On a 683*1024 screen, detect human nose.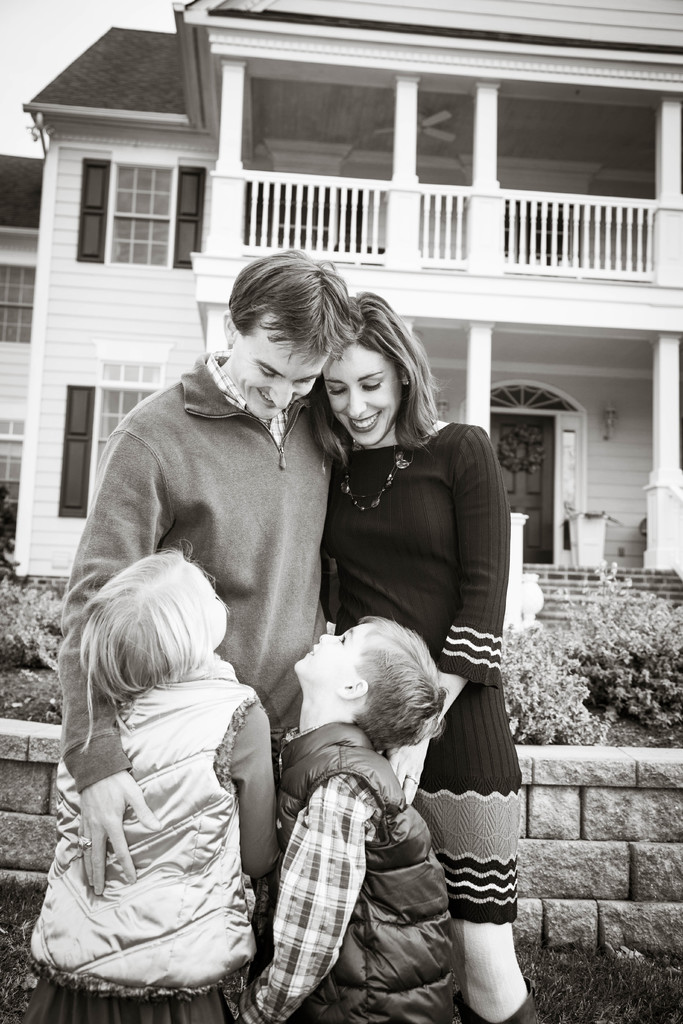
l=318, t=634, r=338, b=643.
